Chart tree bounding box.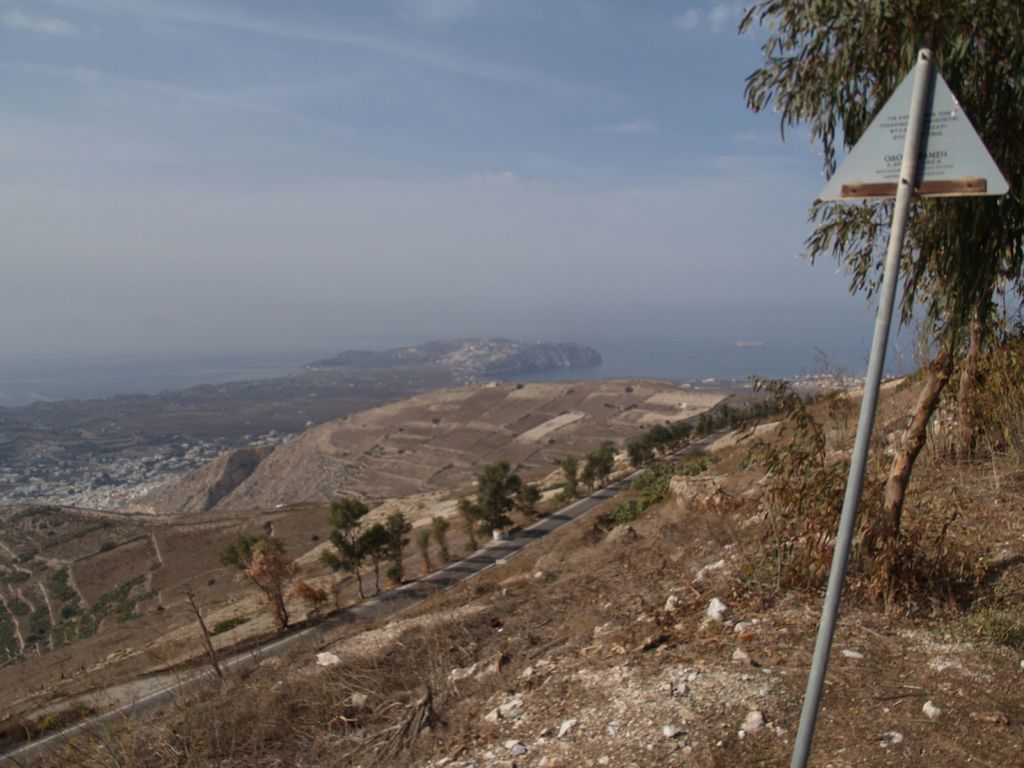
Charted: left=218, top=533, right=300, bottom=634.
